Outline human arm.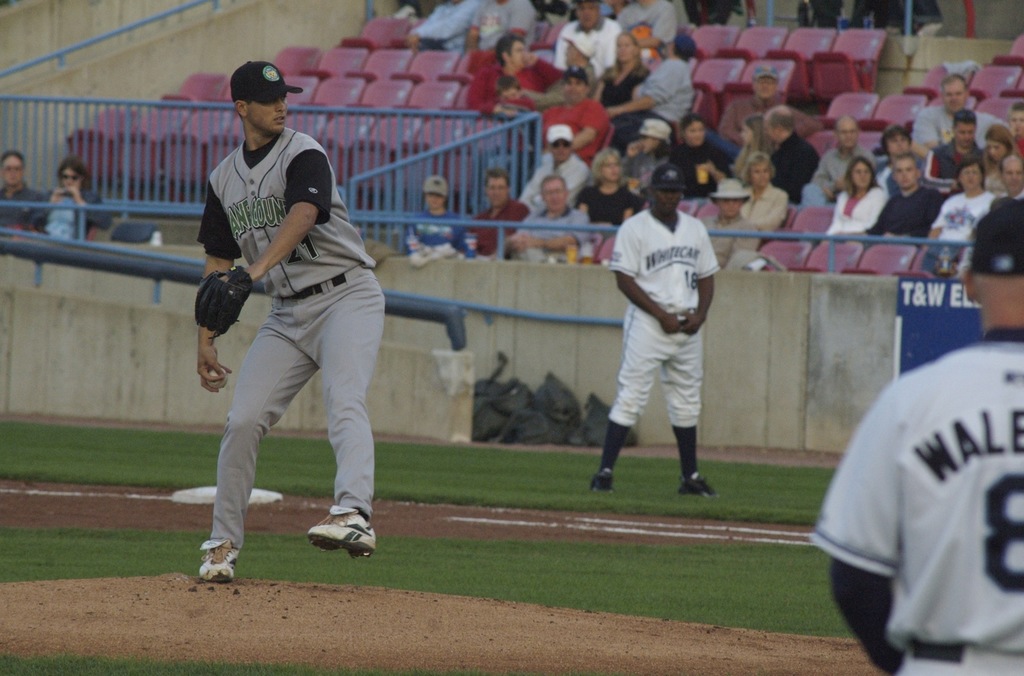
Outline: 669, 221, 726, 330.
